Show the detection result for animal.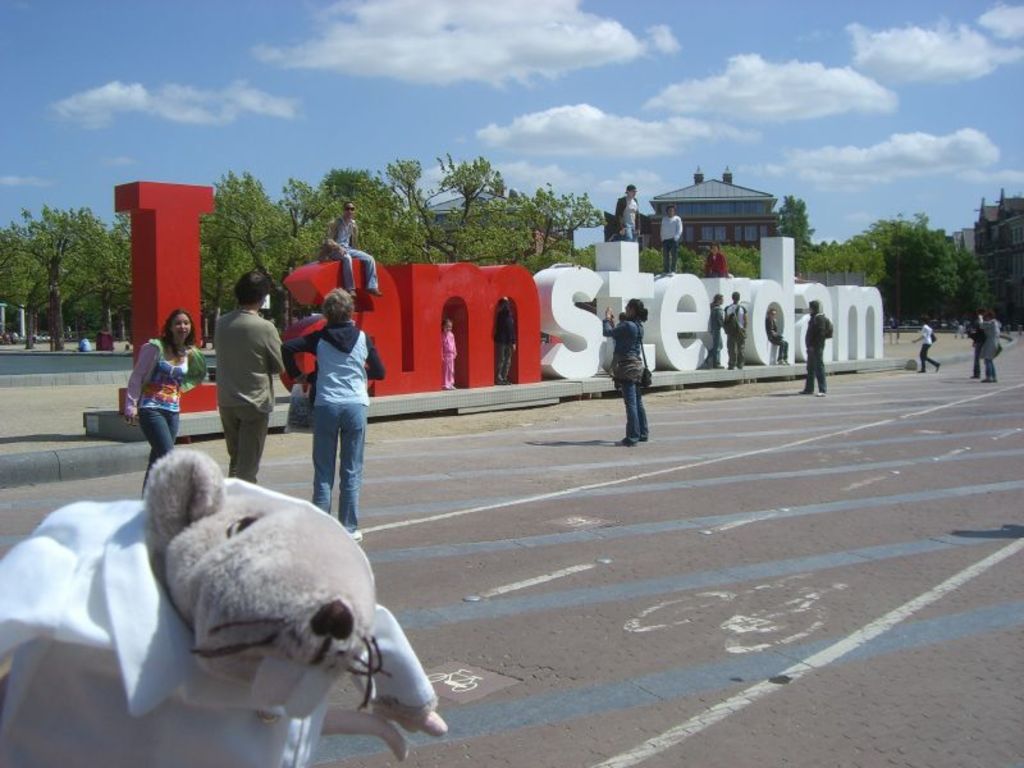
[0,445,447,758].
